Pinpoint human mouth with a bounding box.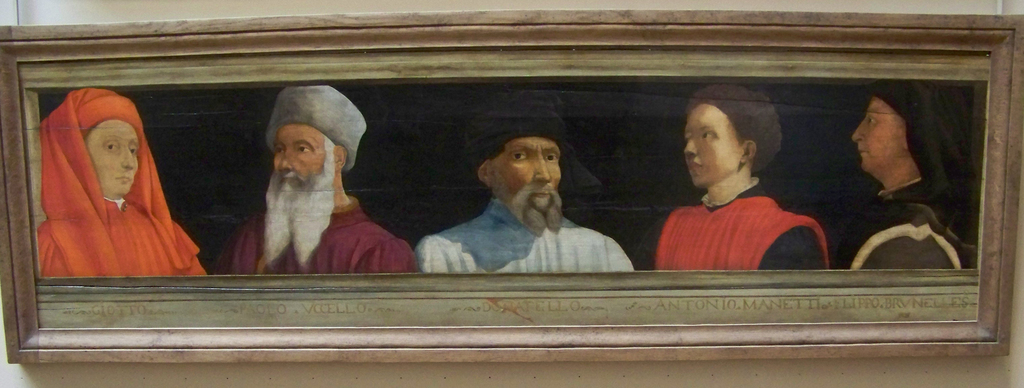
l=687, t=158, r=704, b=174.
